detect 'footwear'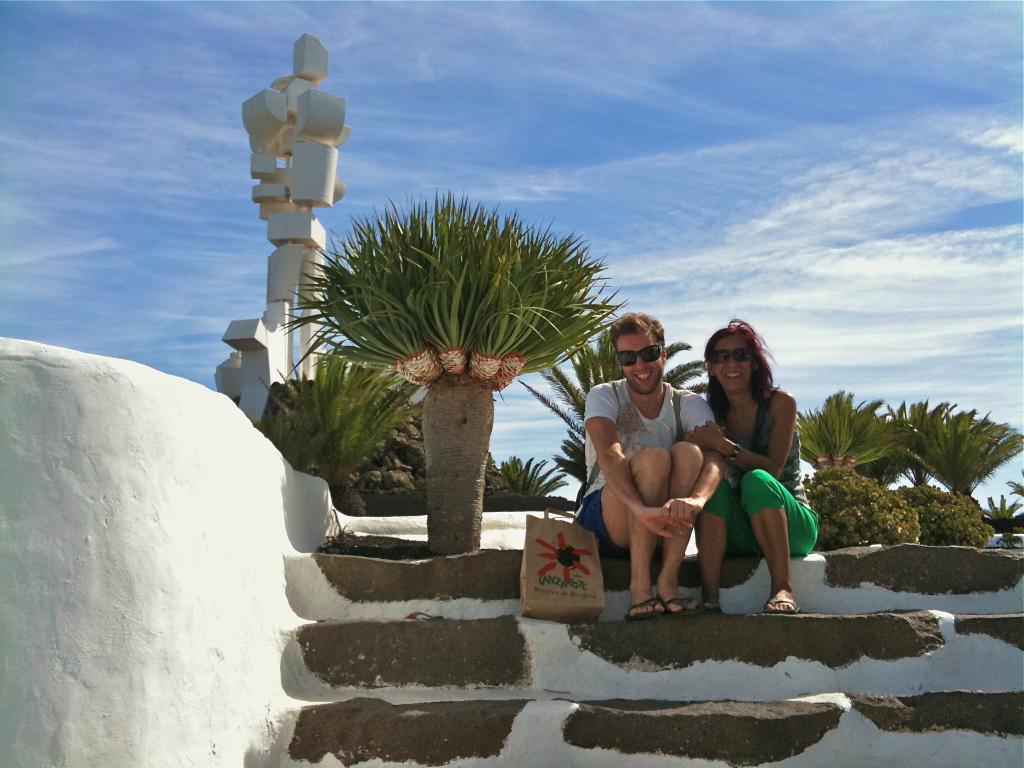
<box>762,591,801,611</box>
